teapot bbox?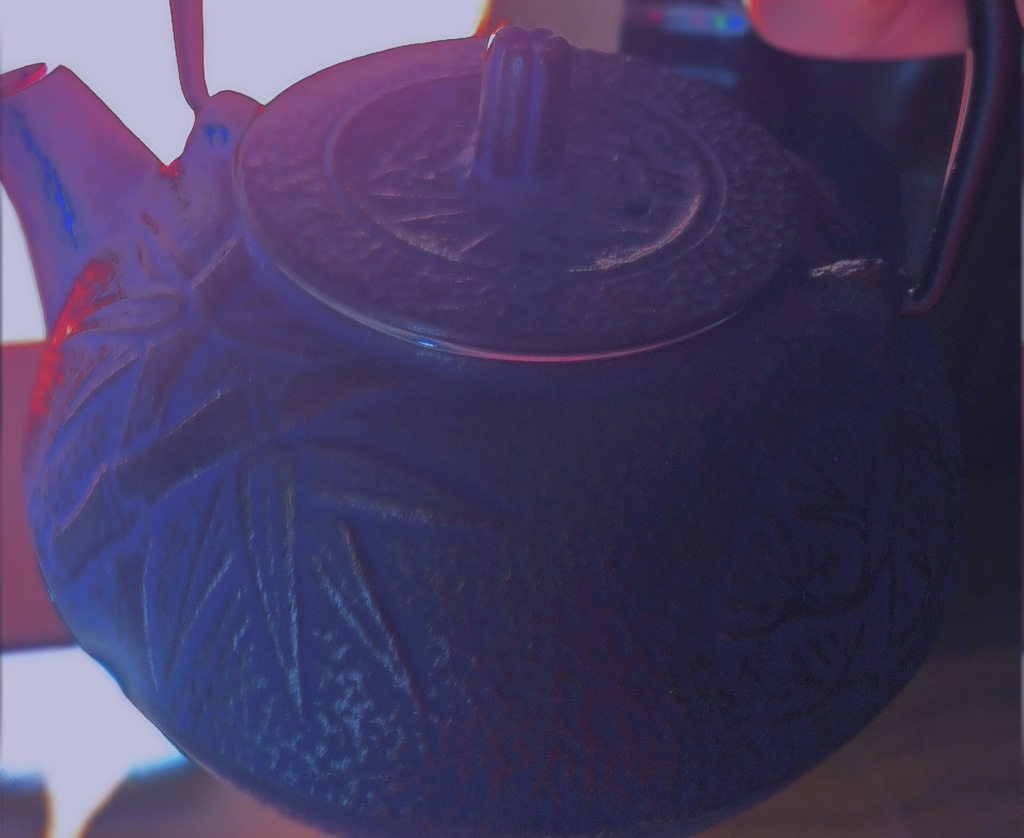
bbox=[0, 0, 1023, 837]
